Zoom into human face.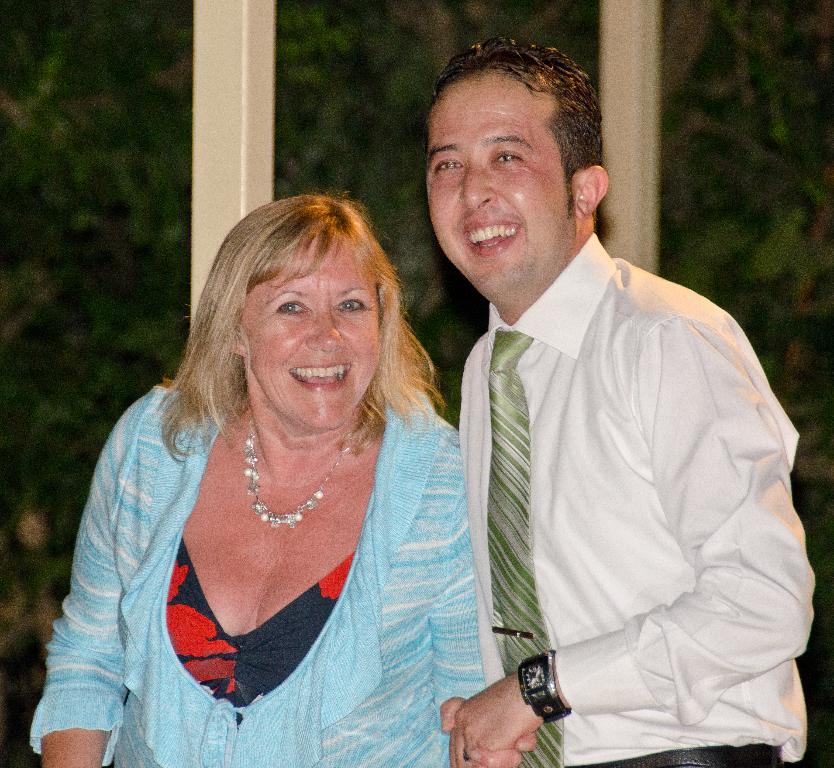
Zoom target: crop(422, 76, 568, 287).
